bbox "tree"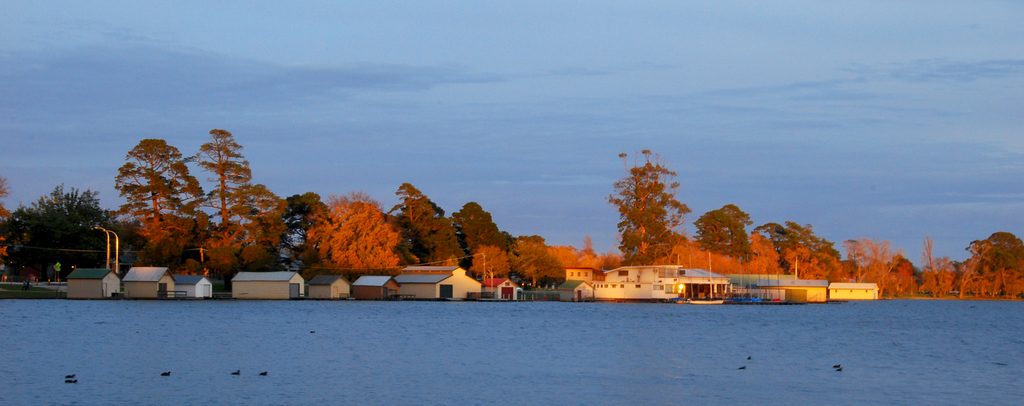
<box>111,142,207,278</box>
